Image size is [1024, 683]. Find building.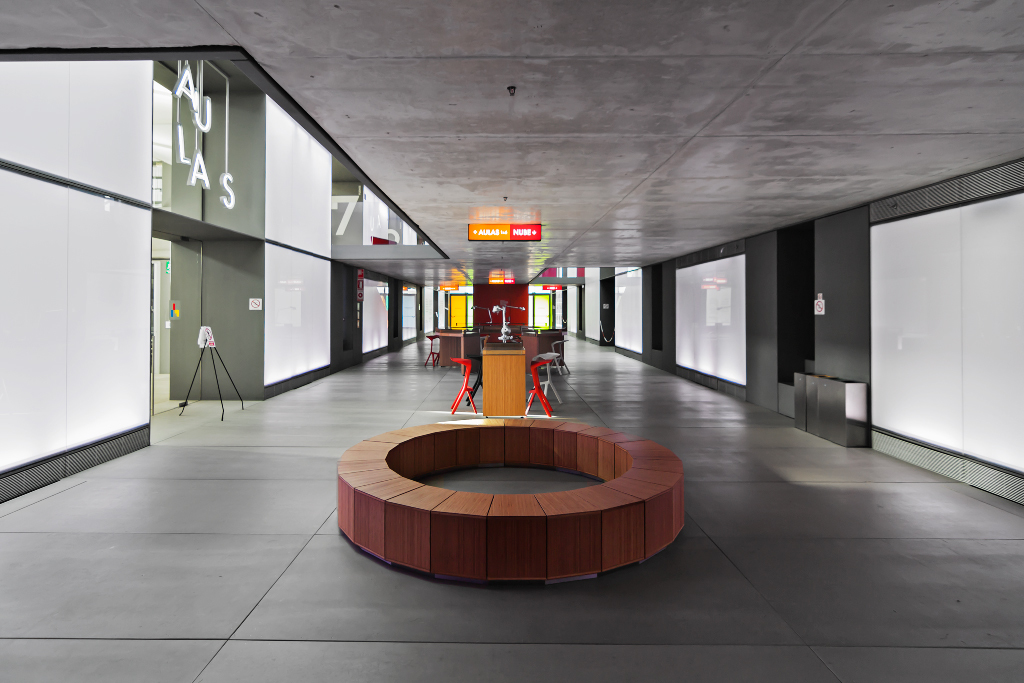
0, 0, 1023, 681.
